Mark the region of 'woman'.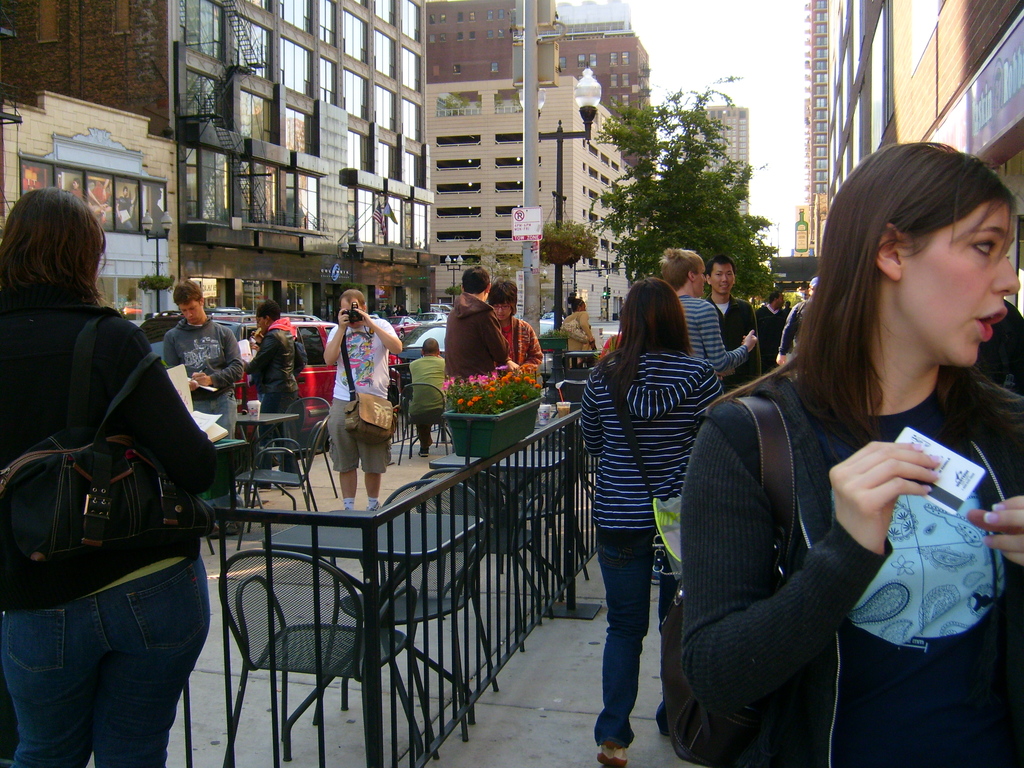
Region: 577, 275, 723, 767.
